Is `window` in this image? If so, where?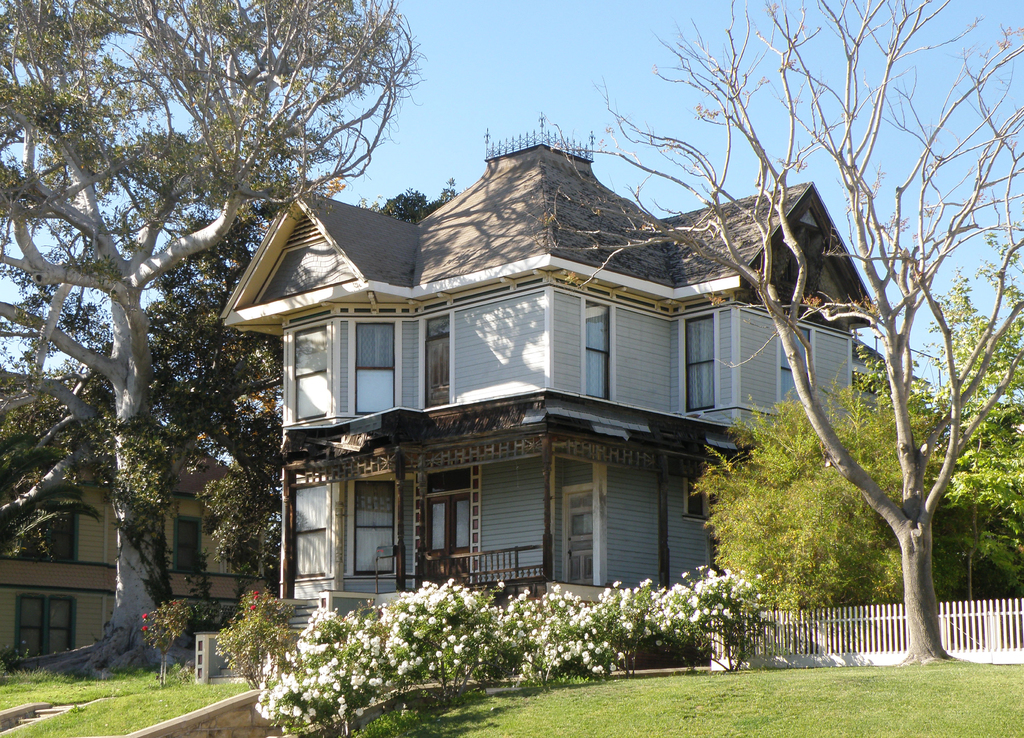
Yes, at 688,317,724,413.
